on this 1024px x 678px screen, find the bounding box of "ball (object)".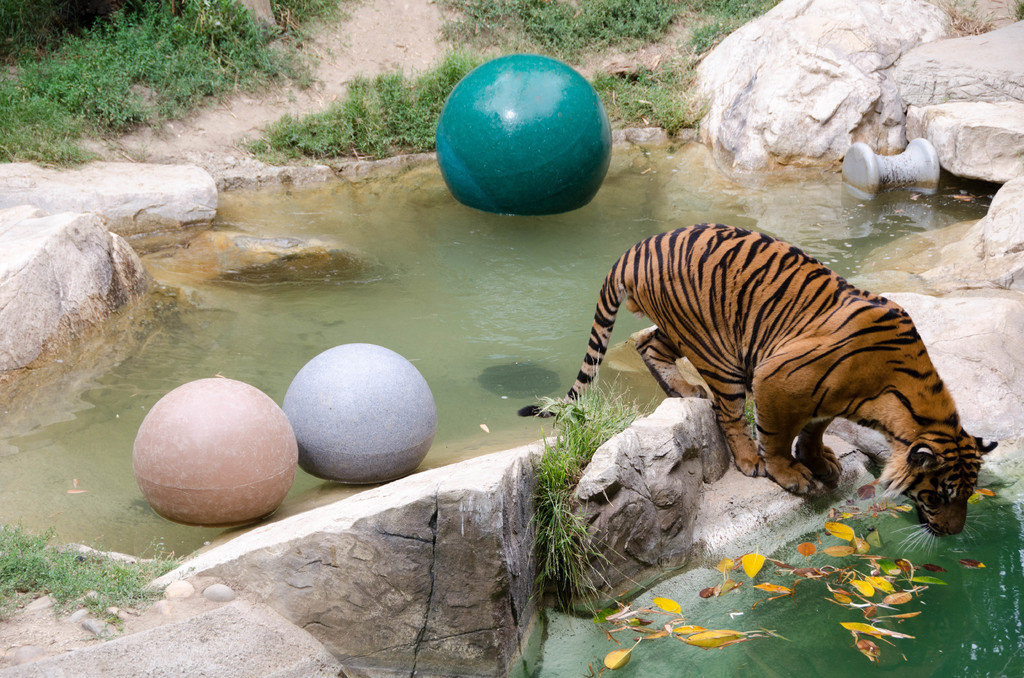
Bounding box: [left=430, top=56, right=614, bottom=220].
